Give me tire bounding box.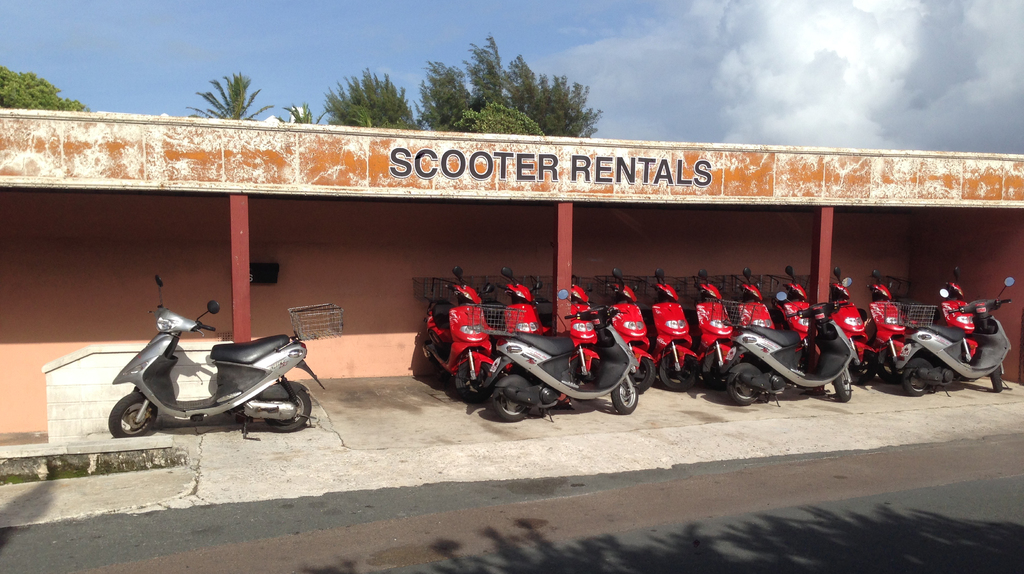
<box>109,392,156,436</box>.
